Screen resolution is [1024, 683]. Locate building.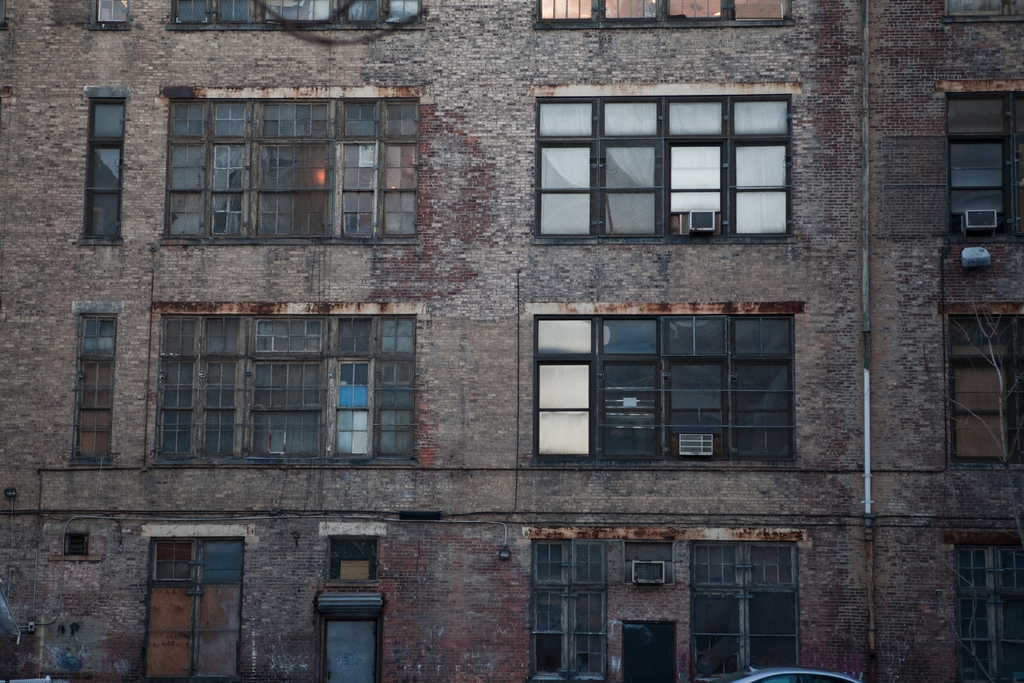
pyautogui.locateOnScreen(0, 0, 1023, 682).
